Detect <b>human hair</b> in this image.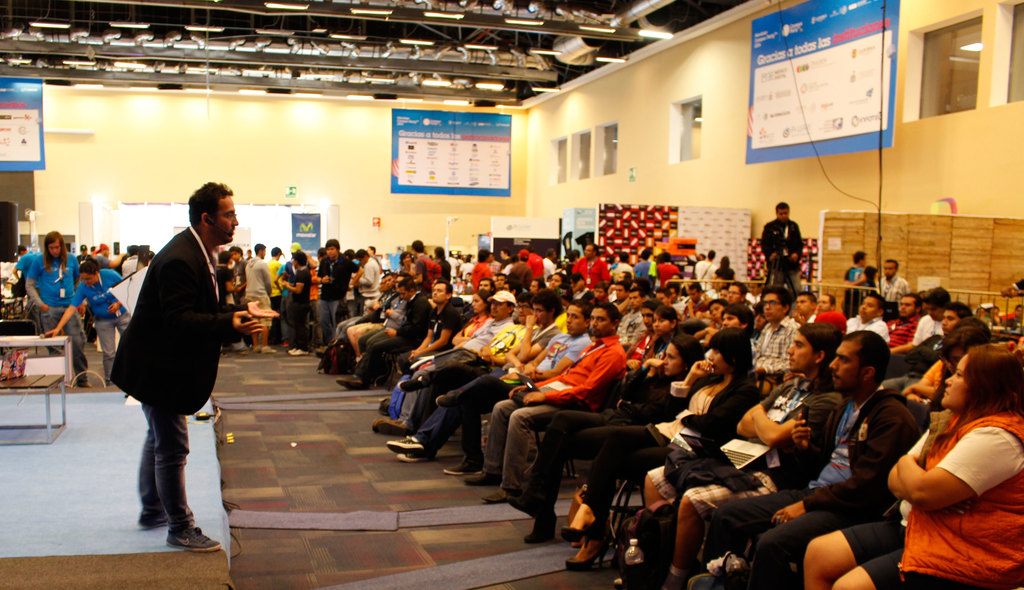
Detection: rect(797, 291, 817, 307).
